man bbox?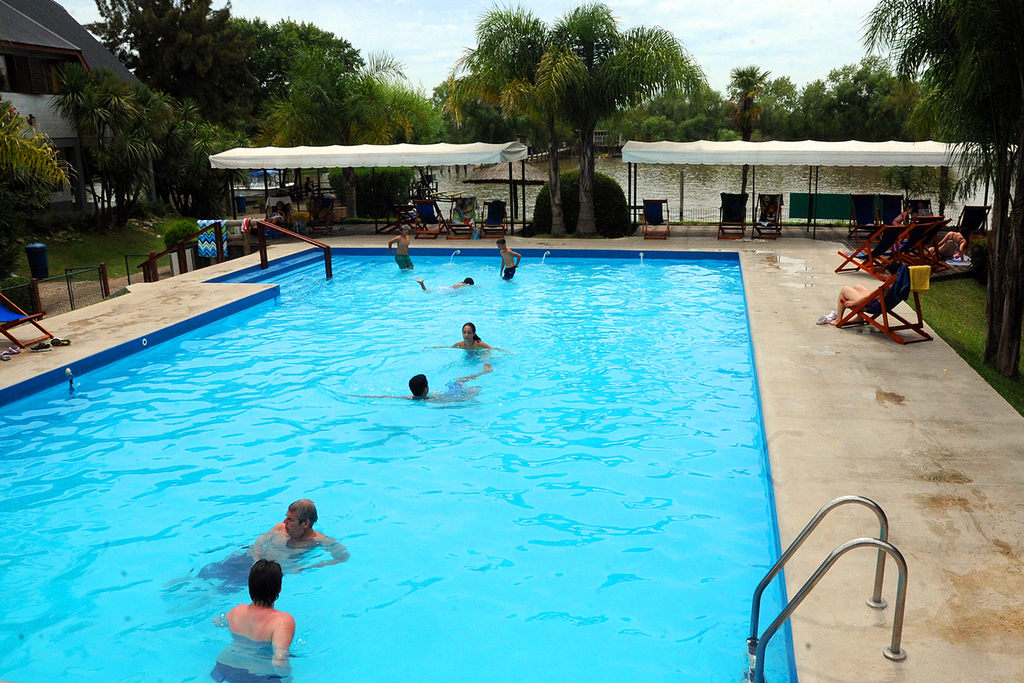
detection(814, 260, 897, 332)
